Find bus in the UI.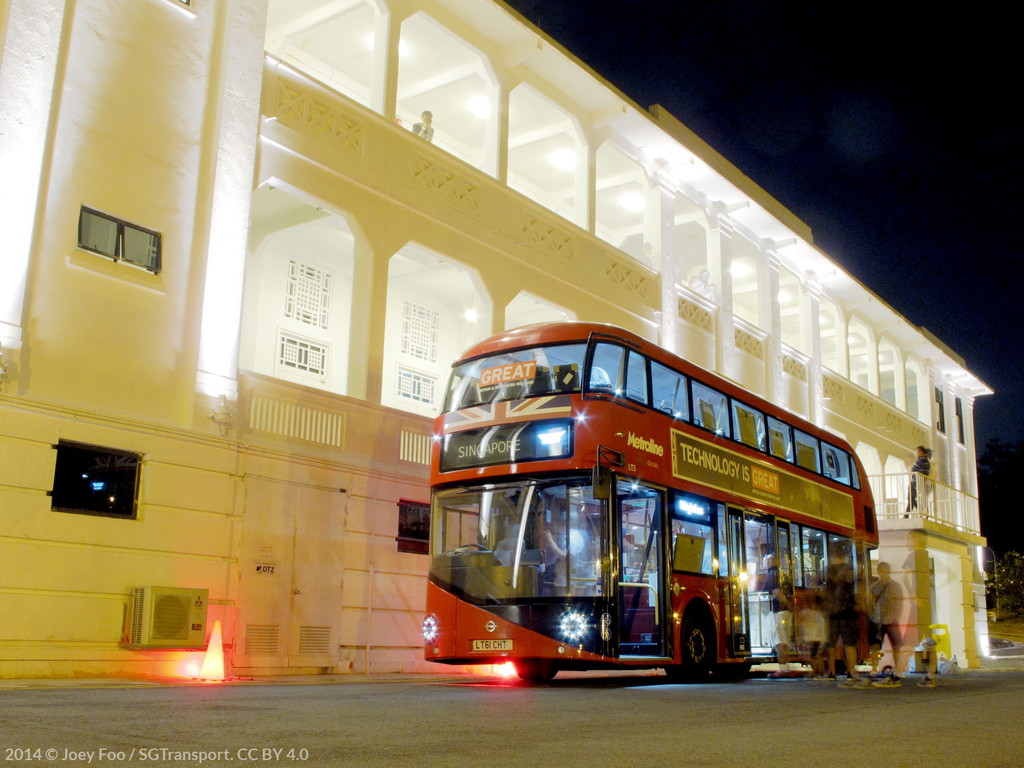
UI element at box=[420, 319, 880, 680].
